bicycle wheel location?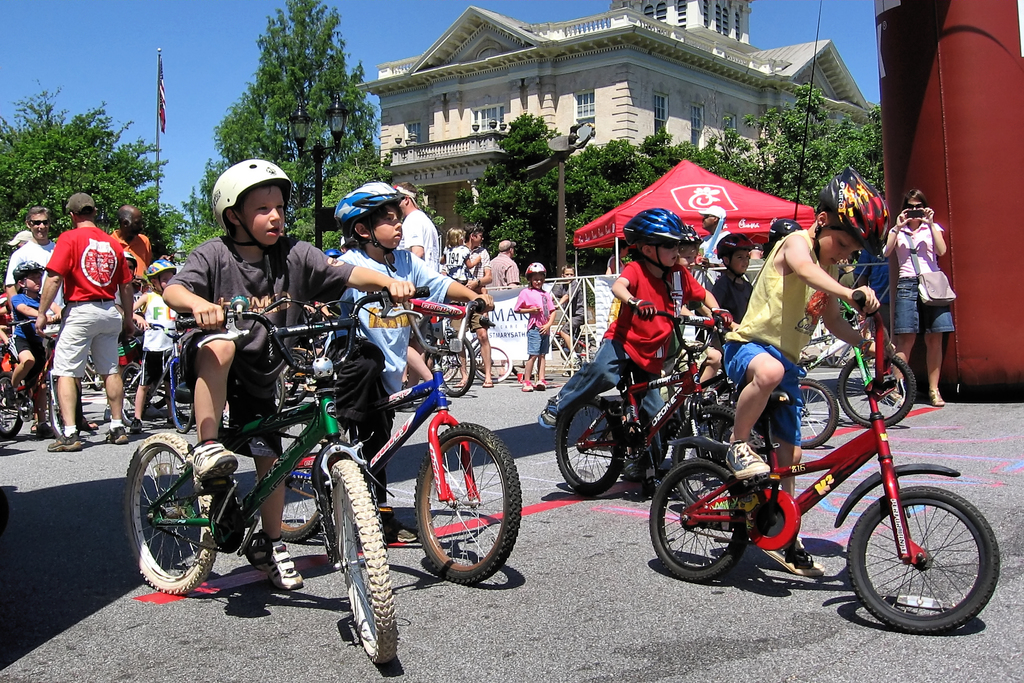
[left=127, top=376, right=168, bottom=411]
